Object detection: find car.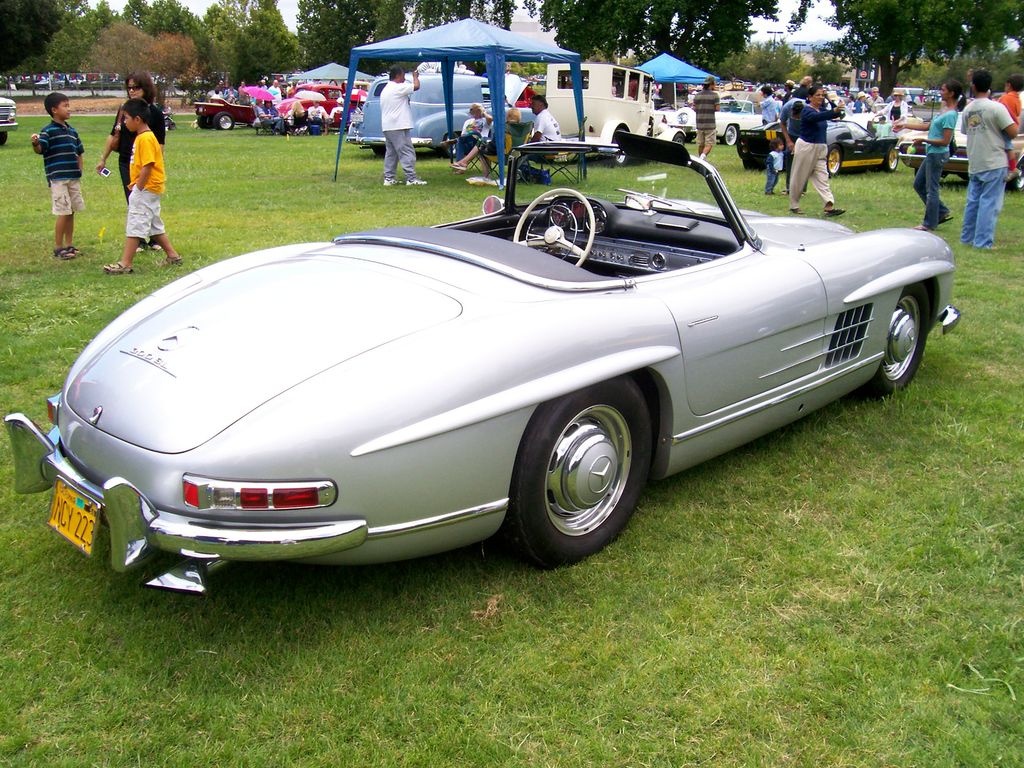
locate(15, 80, 38, 92).
